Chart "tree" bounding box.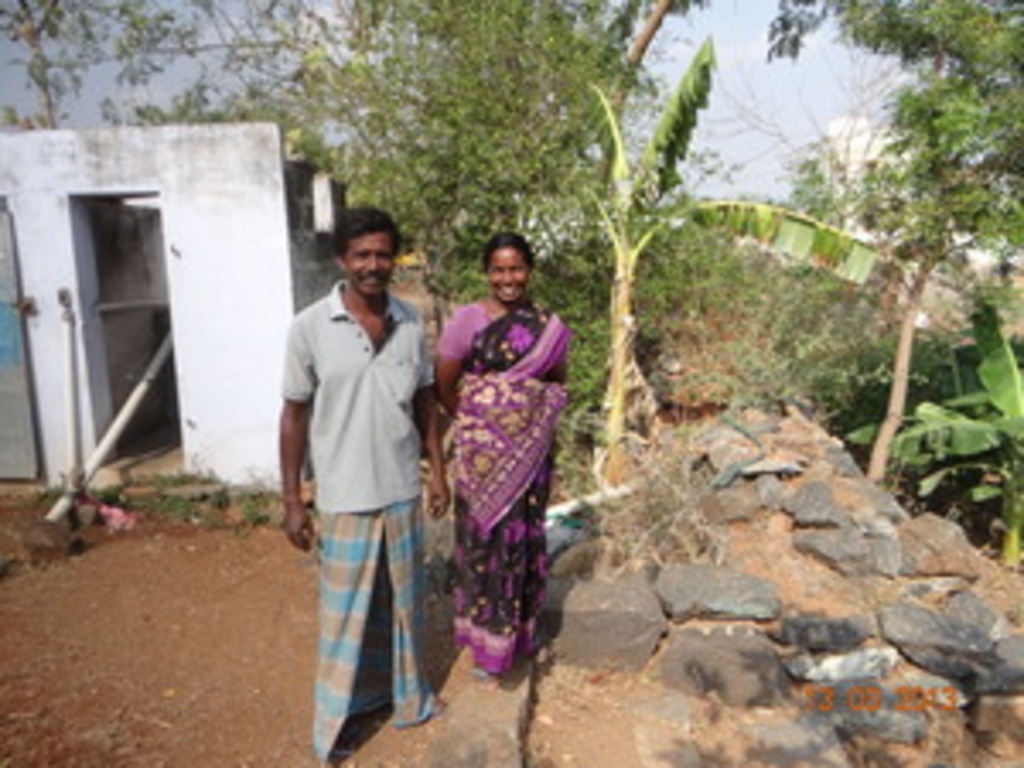
Charted: box=[604, 38, 894, 485].
